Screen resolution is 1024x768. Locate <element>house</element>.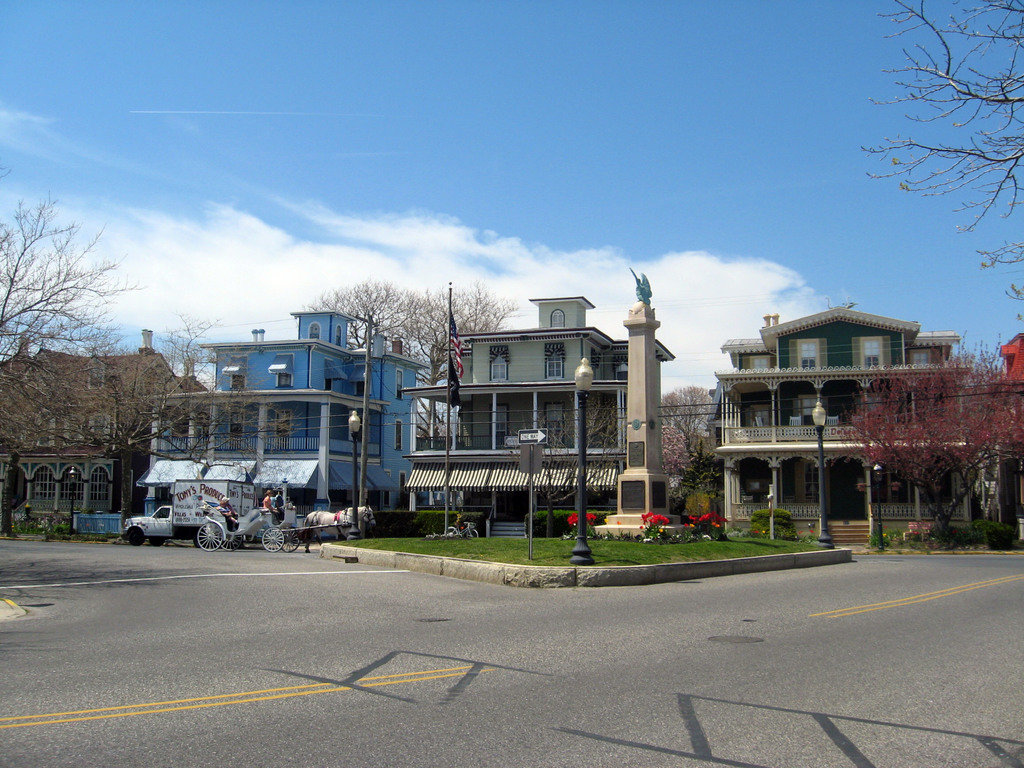
rect(417, 295, 662, 491).
